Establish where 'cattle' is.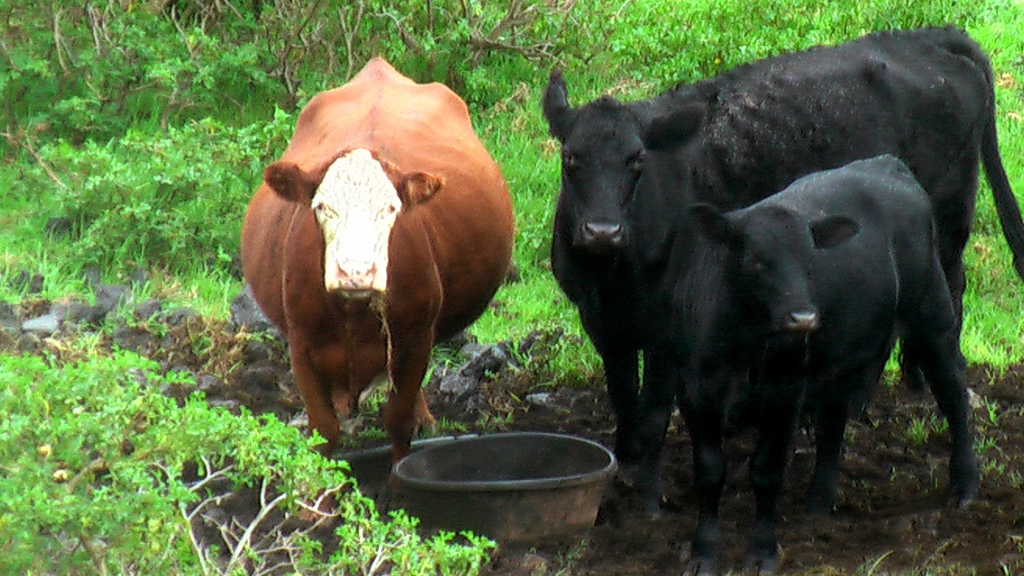
Established at {"x1": 671, "y1": 154, "x2": 981, "y2": 575}.
